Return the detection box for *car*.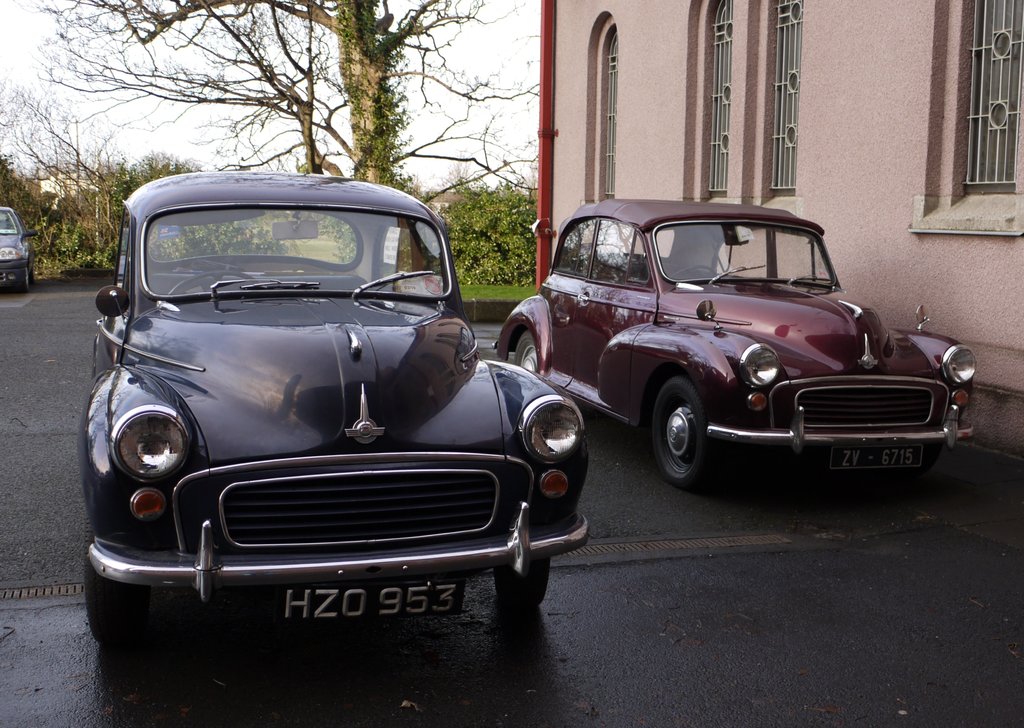
locate(493, 193, 980, 496).
